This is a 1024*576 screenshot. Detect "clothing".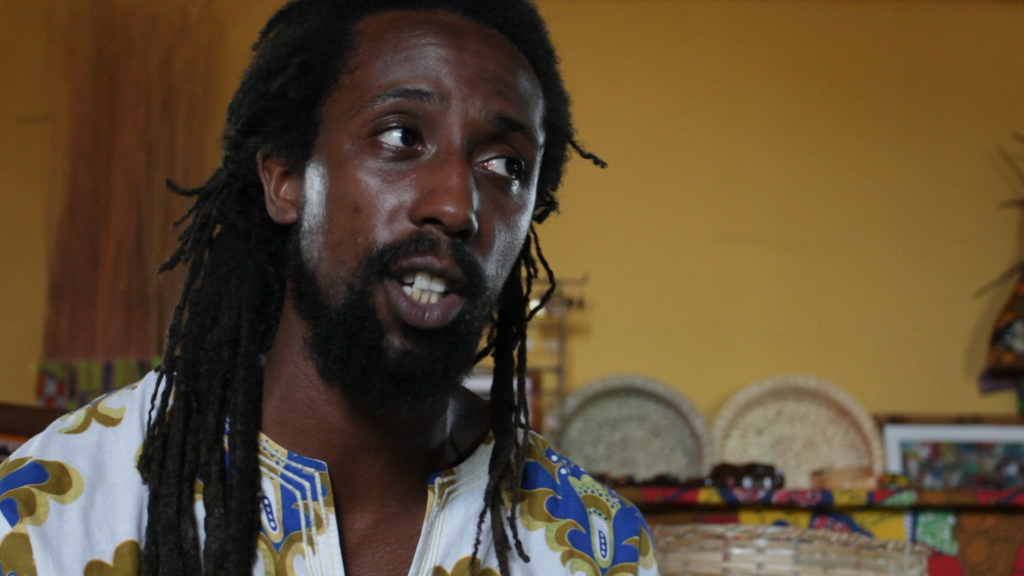
rect(0, 371, 659, 575).
